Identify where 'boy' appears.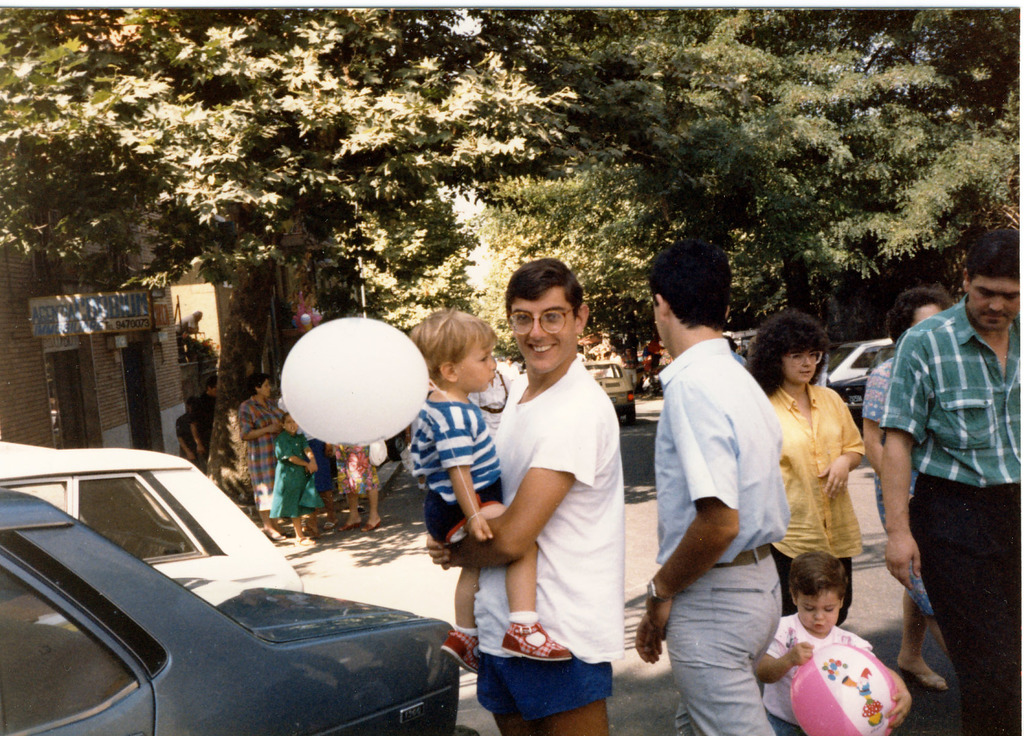
Appears at pyautogui.locateOnScreen(765, 589, 904, 735).
